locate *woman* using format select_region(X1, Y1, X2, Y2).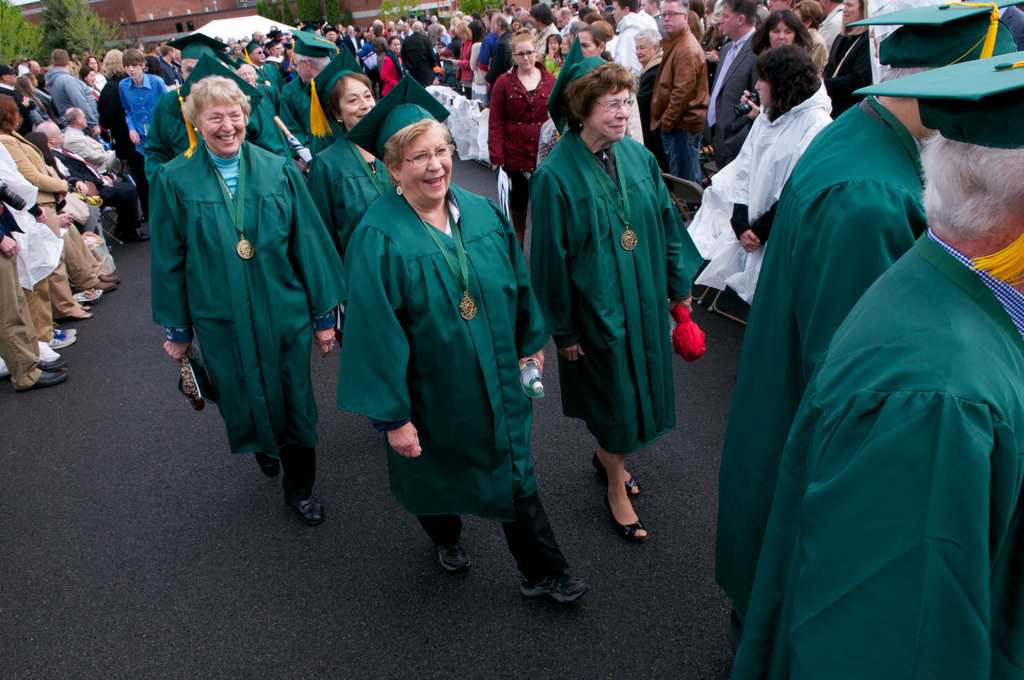
select_region(372, 22, 387, 46).
